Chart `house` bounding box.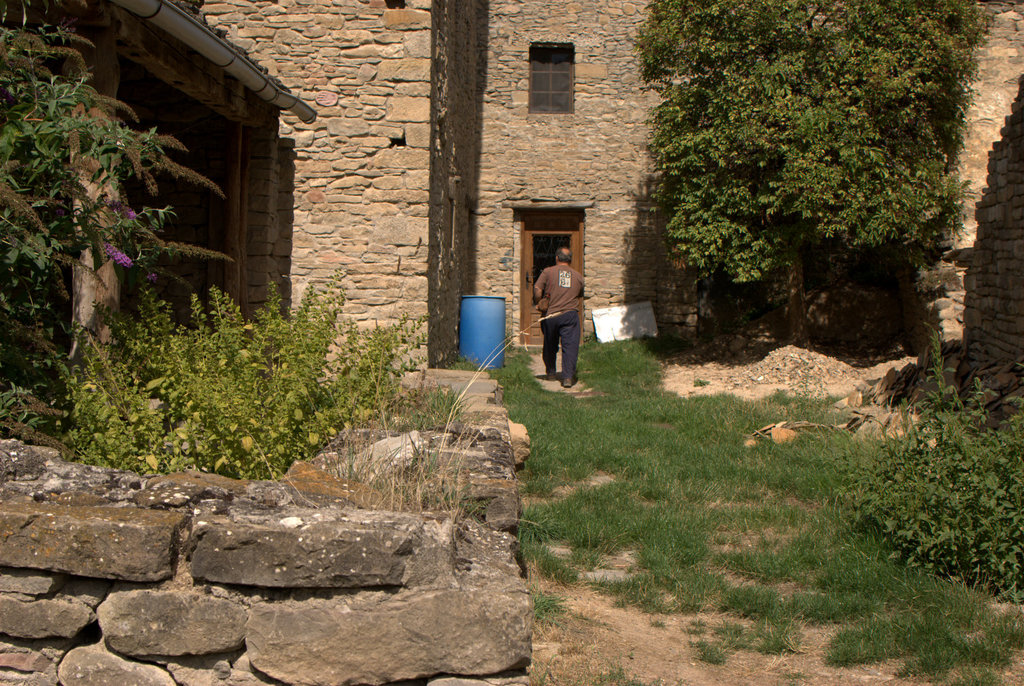
Charted: {"x1": 188, "y1": 0, "x2": 1023, "y2": 353}.
